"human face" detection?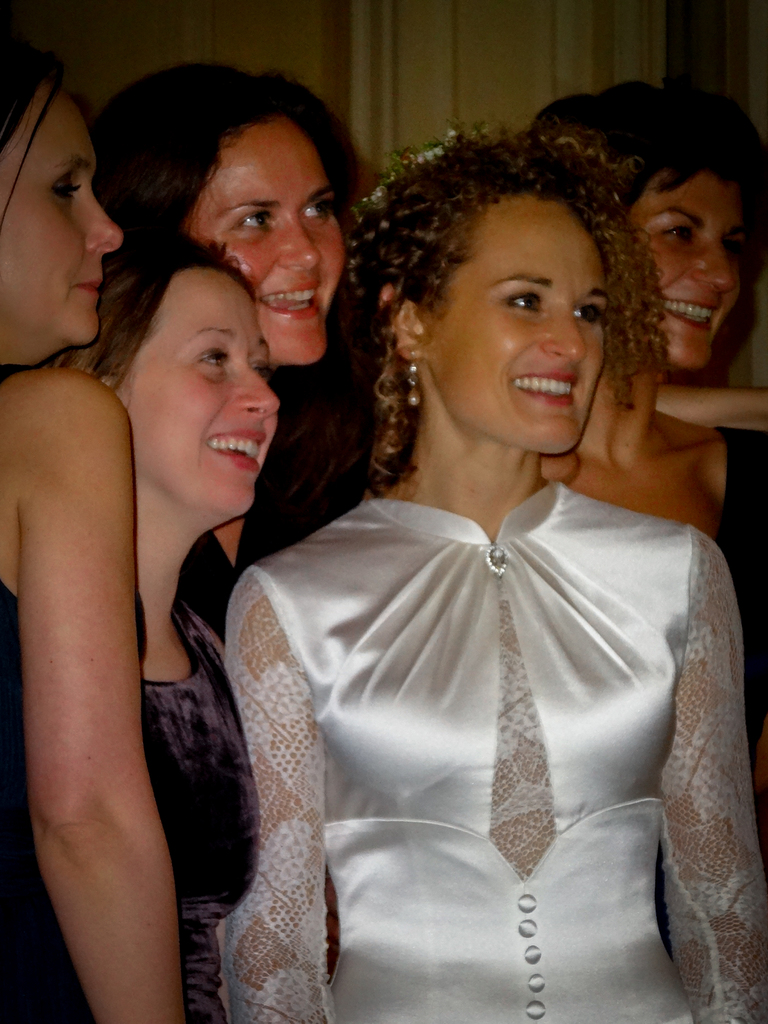
(left=628, top=168, right=752, bottom=362)
